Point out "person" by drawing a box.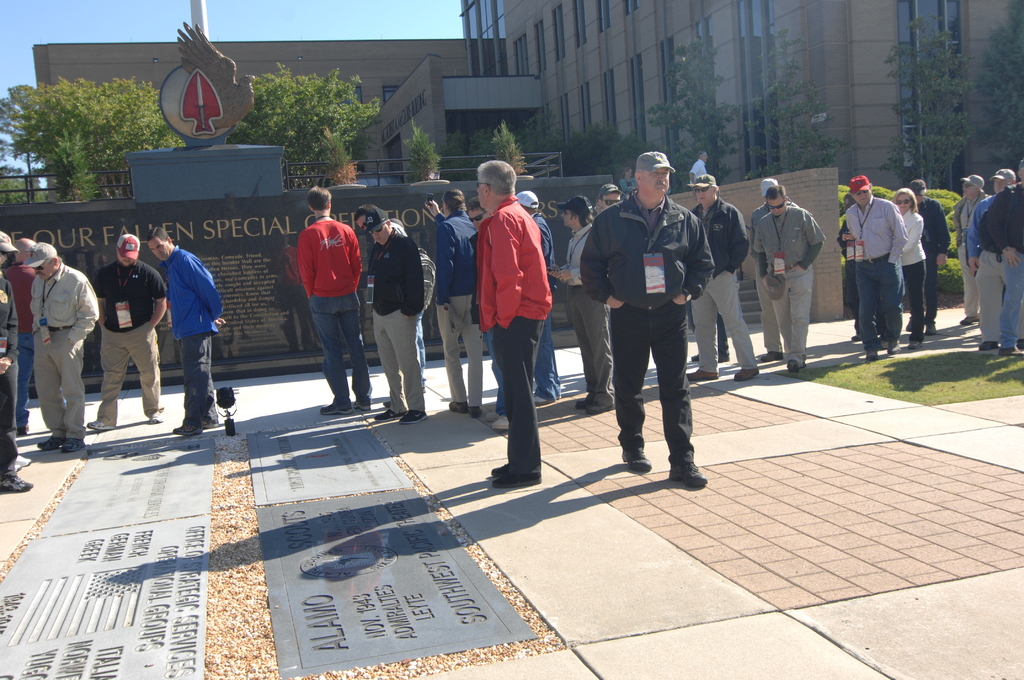
986/169/1023/339.
